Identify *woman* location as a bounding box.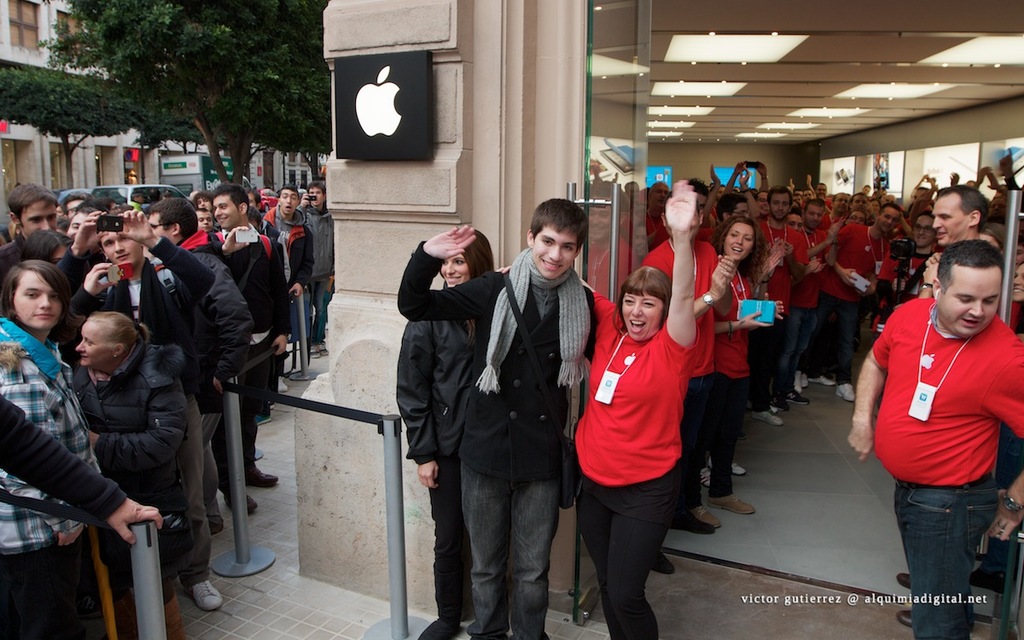
left=569, top=179, right=699, bottom=639.
